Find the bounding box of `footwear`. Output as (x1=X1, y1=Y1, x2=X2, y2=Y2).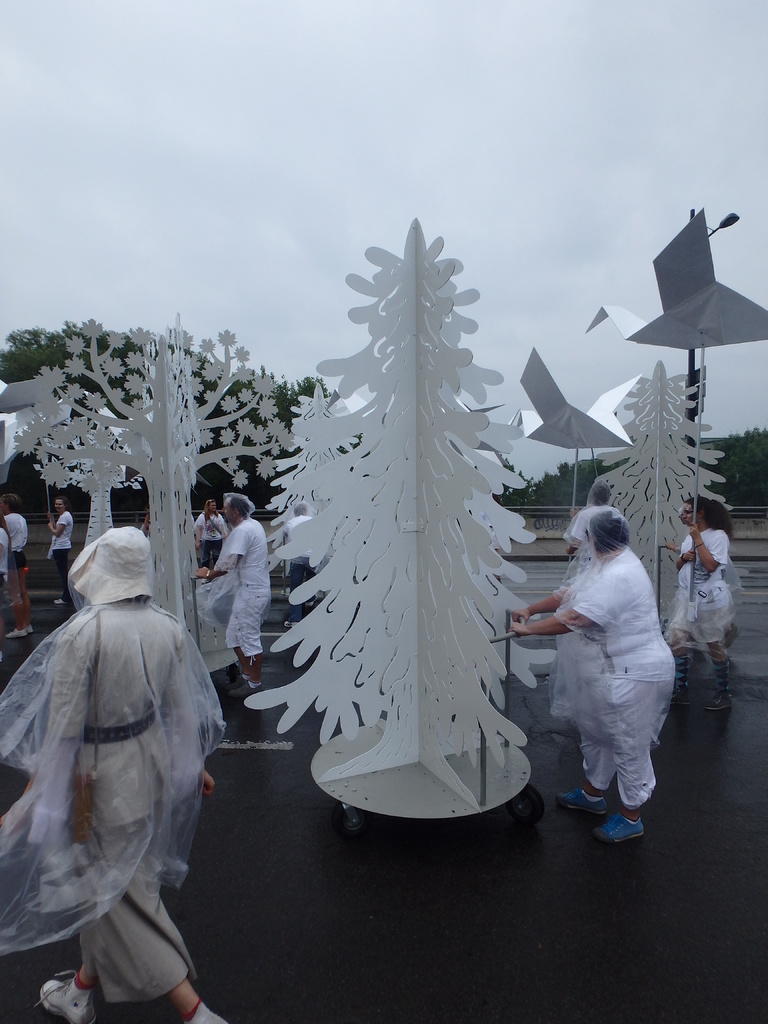
(x1=555, y1=791, x2=600, y2=810).
